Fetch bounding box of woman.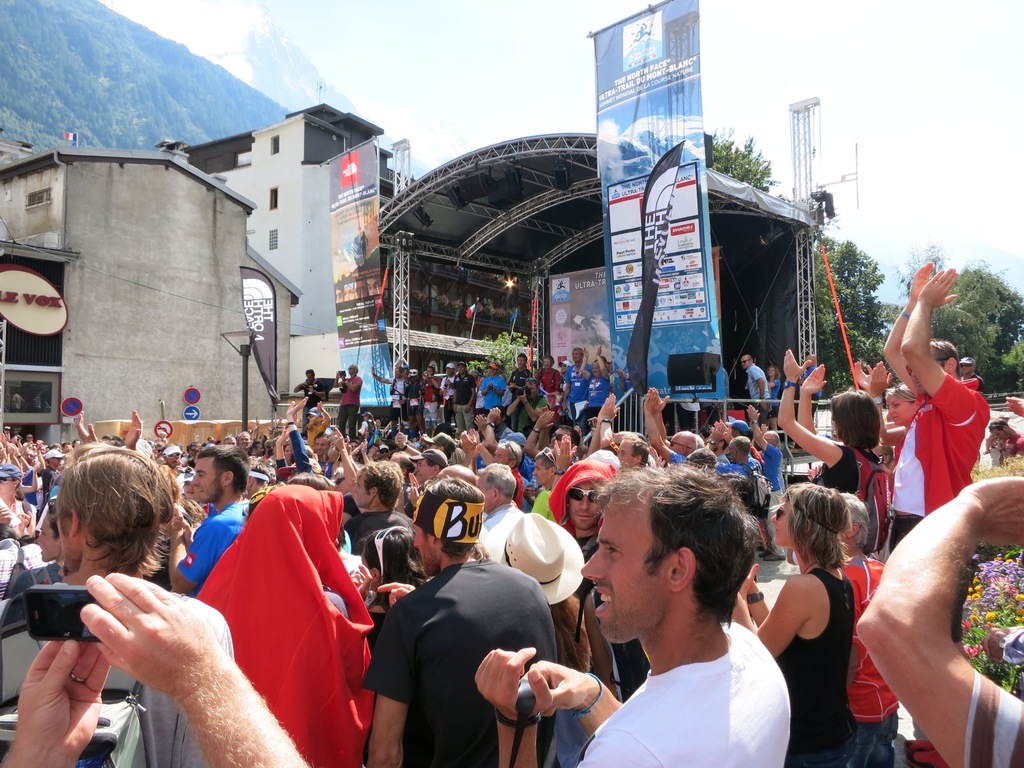
Bbox: box(769, 365, 780, 437).
